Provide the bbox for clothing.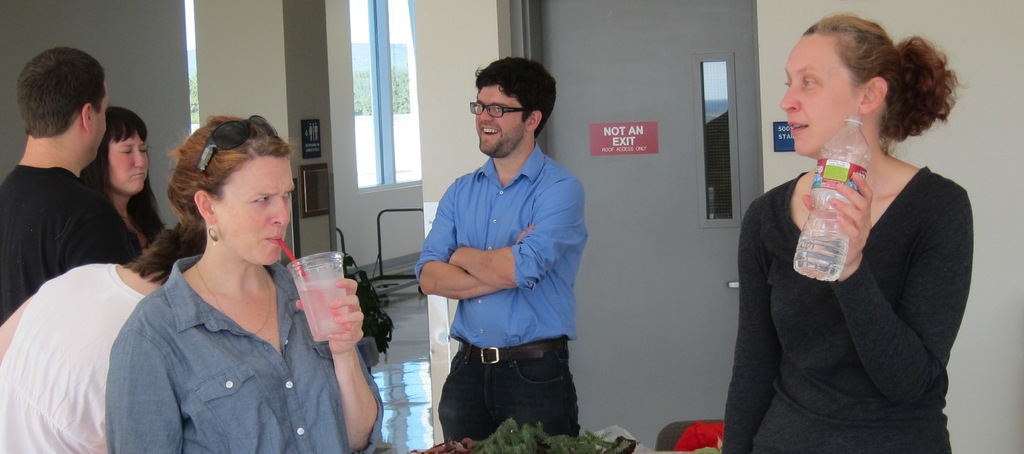
{"left": 724, "top": 104, "right": 986, "bottom": 453}.
